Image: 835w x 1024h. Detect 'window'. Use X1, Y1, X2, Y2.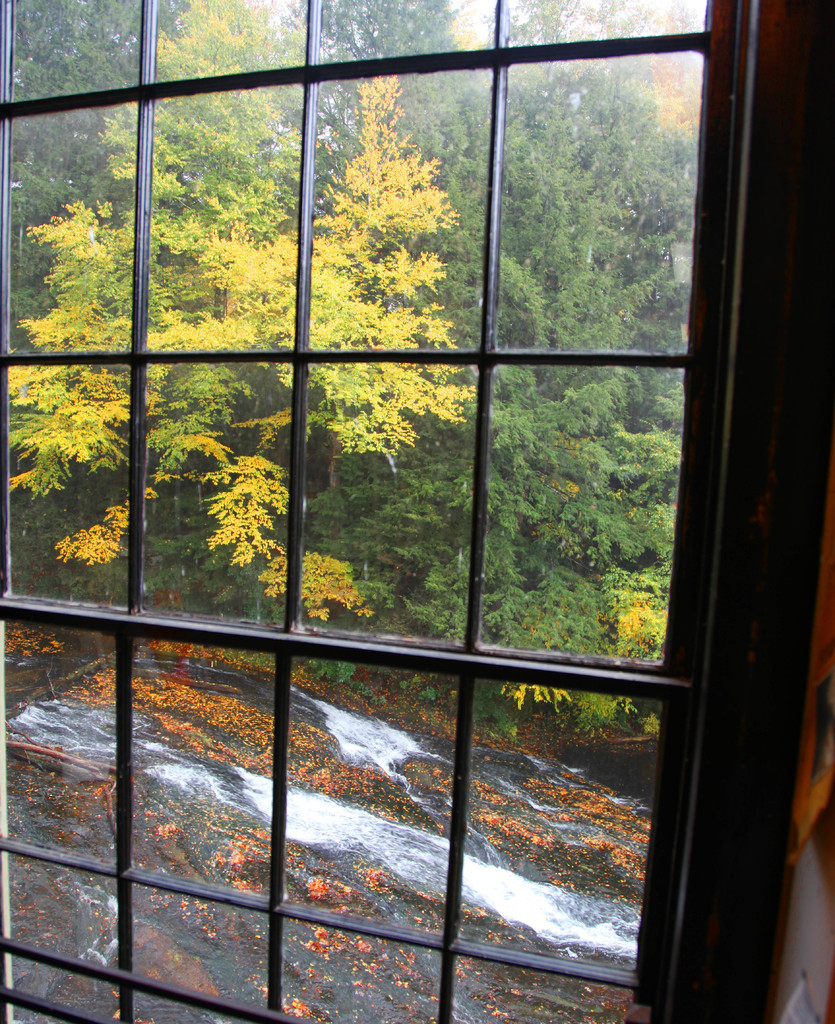
0, 0, 834, 1021.
